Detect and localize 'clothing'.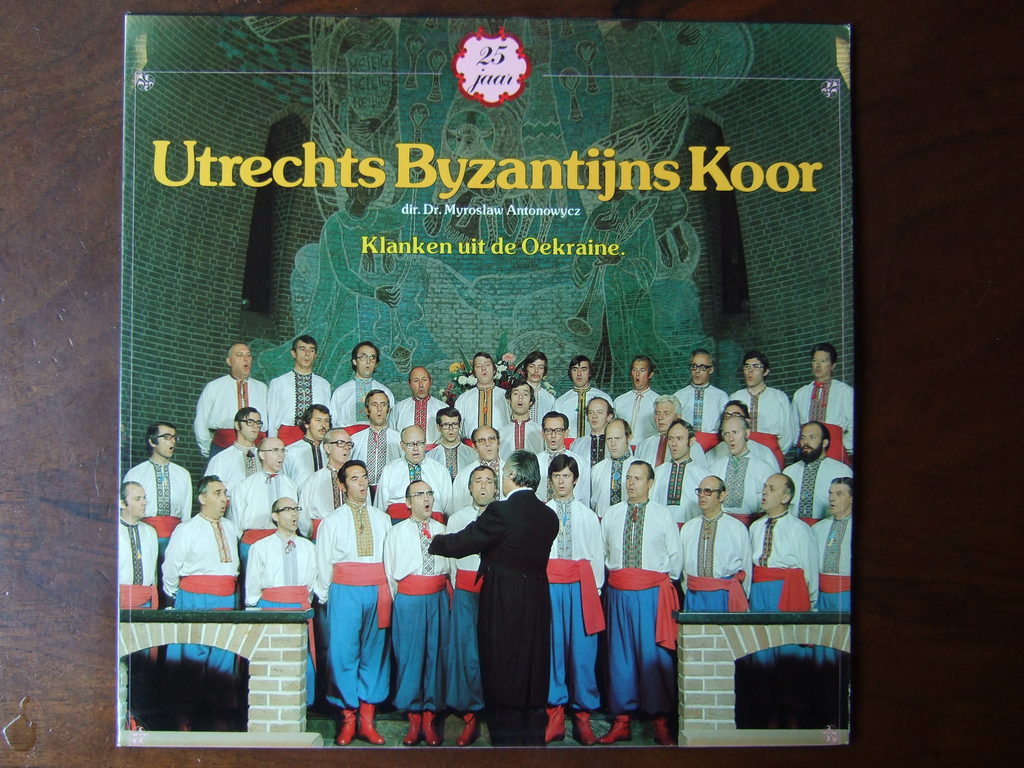
Localized at <bbox>566, 431, 609, 468</bbox>.
